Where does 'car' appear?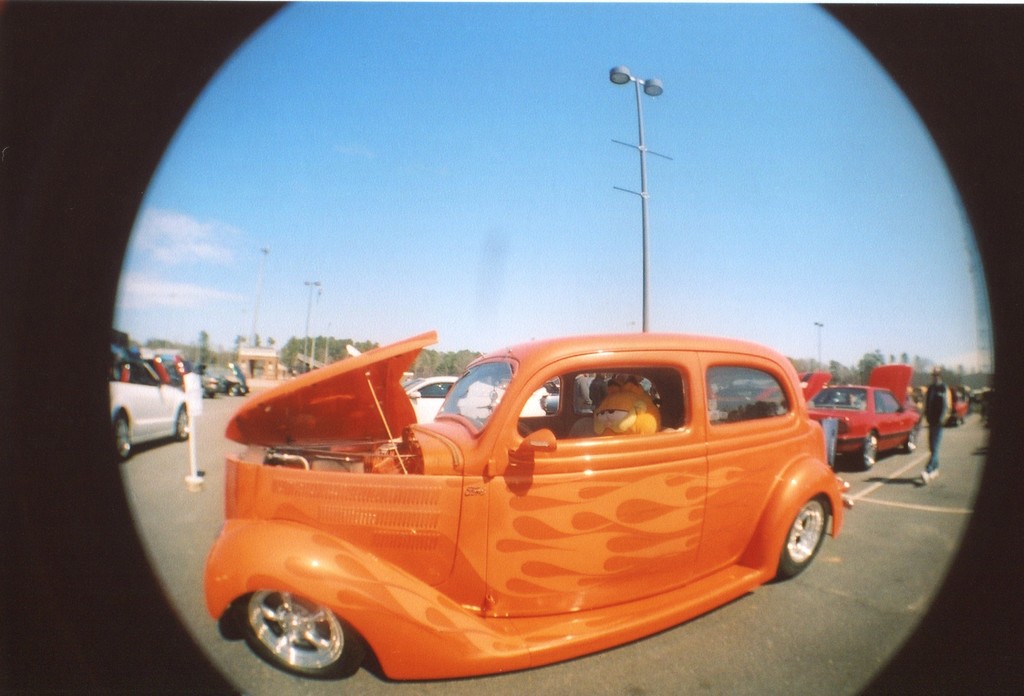
Appears at crop(759, 363, 922, 468).
